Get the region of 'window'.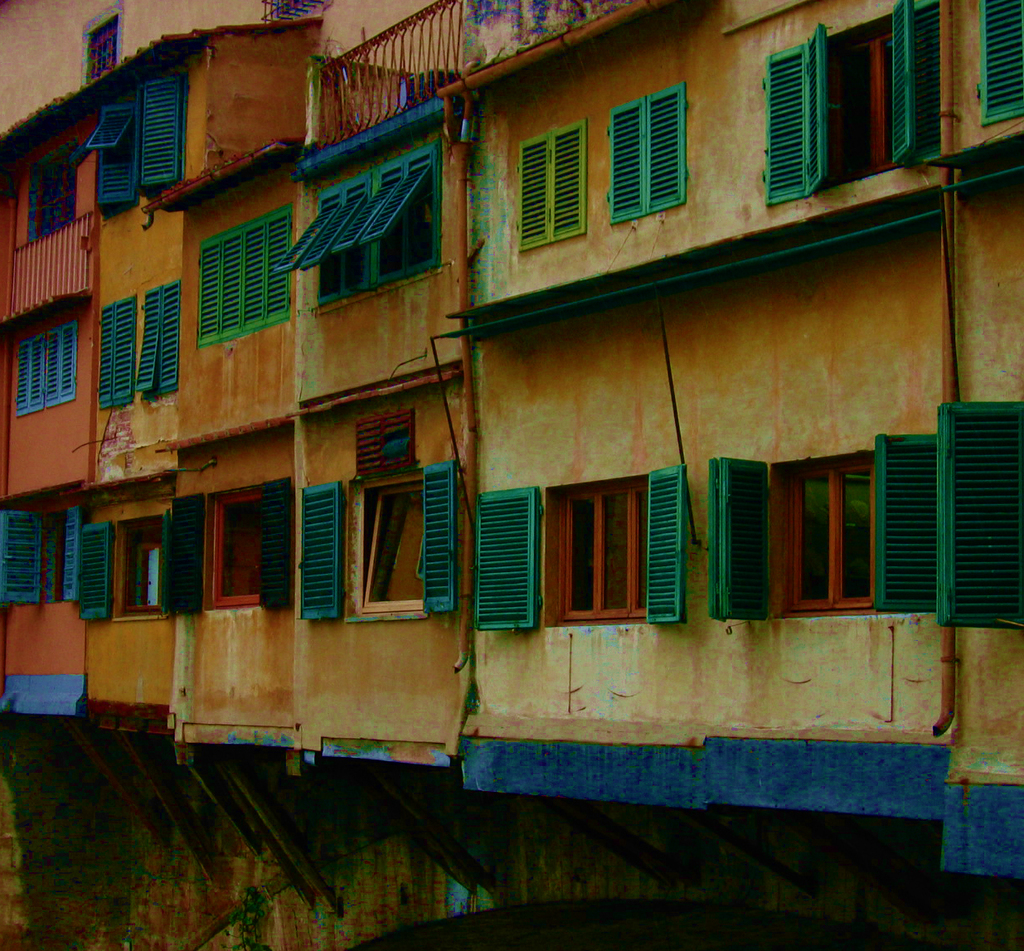
<box>101,298,130,413</box>.
